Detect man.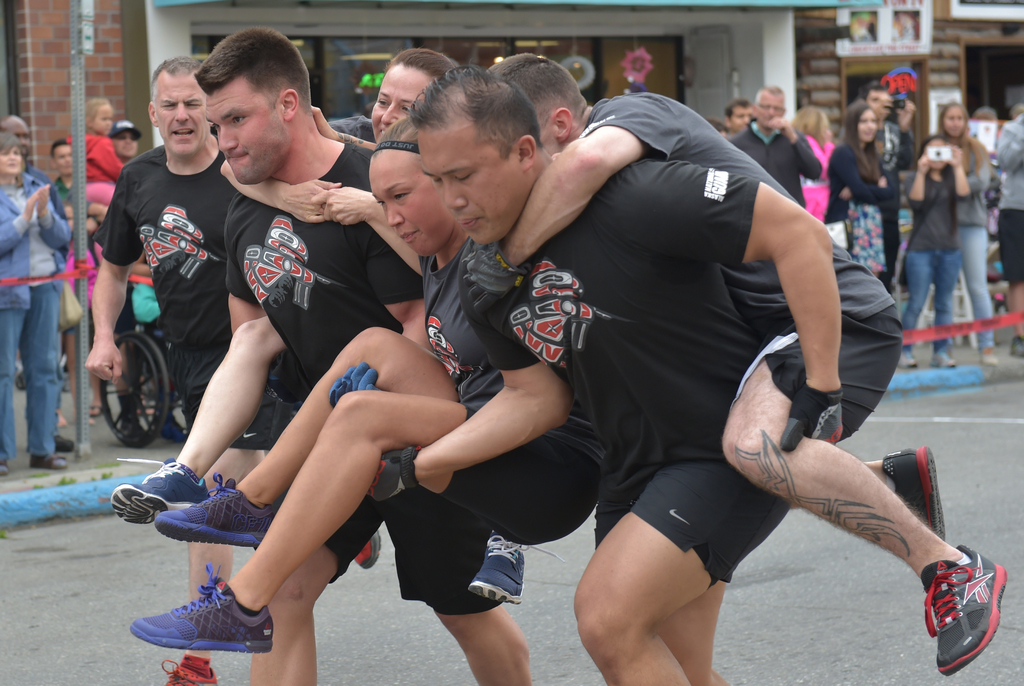
Detected at bbox=[82, 55, 385, 685].
